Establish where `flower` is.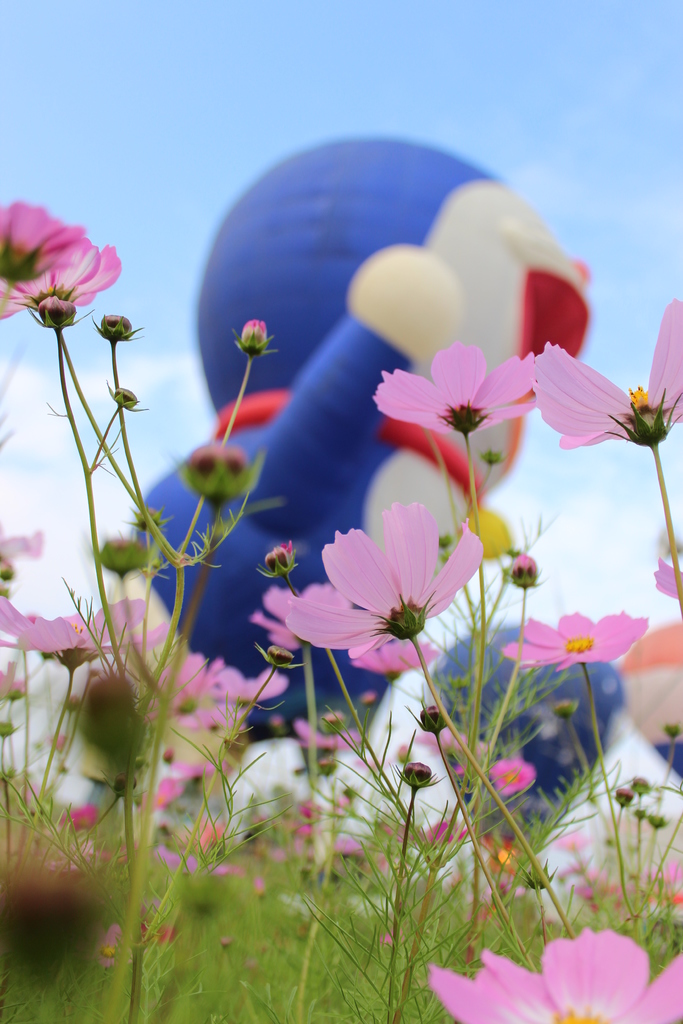
Established at detection(143, 652, 226, 726).
